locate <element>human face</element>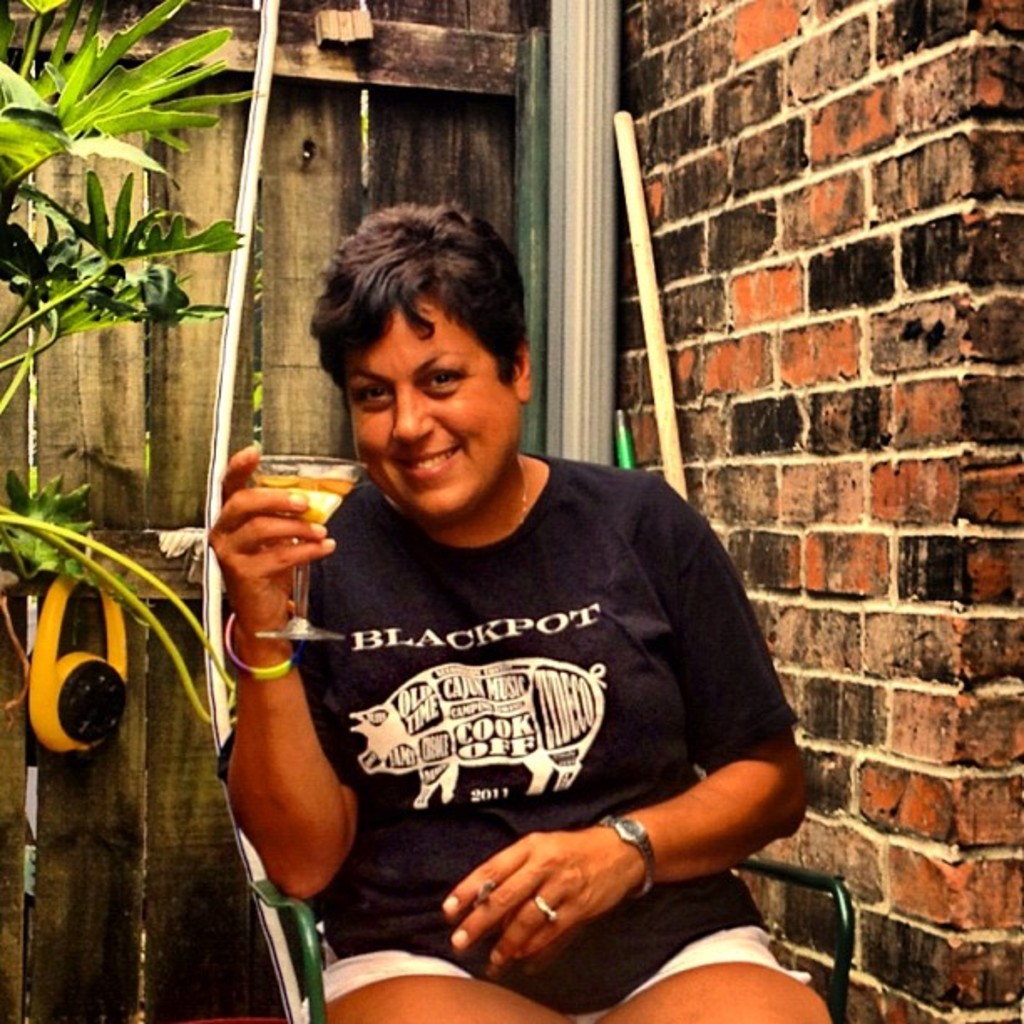
bbox=[348, 289, 522, 519]
